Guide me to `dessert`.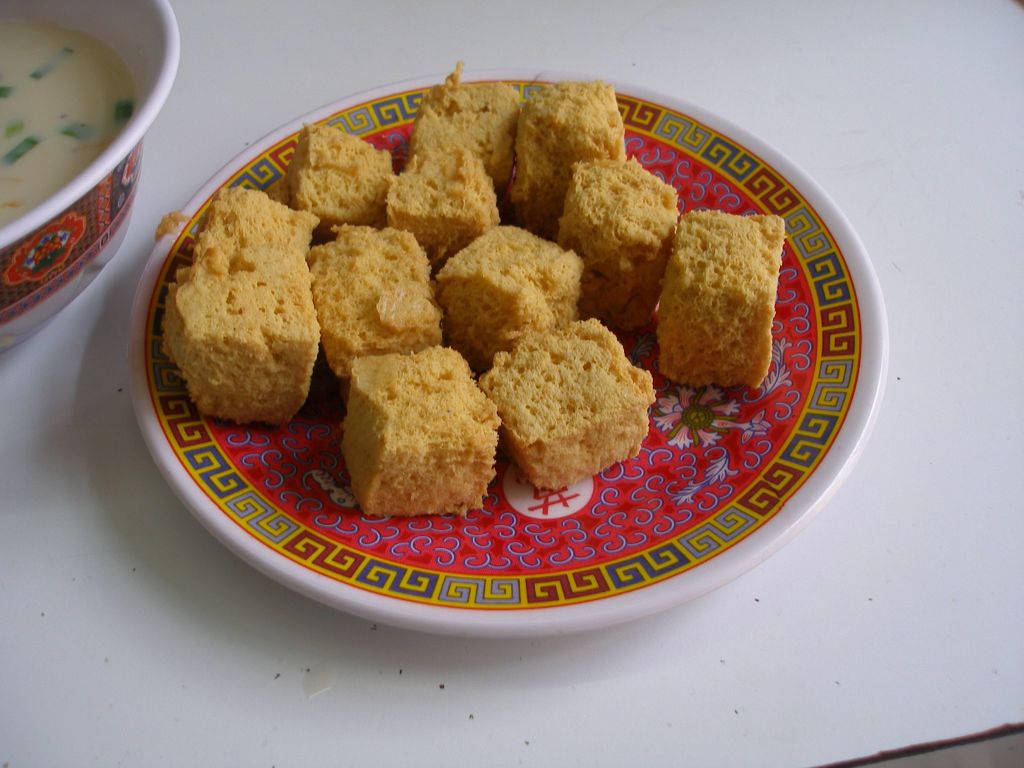
Guidance: 628,197,780,412.
